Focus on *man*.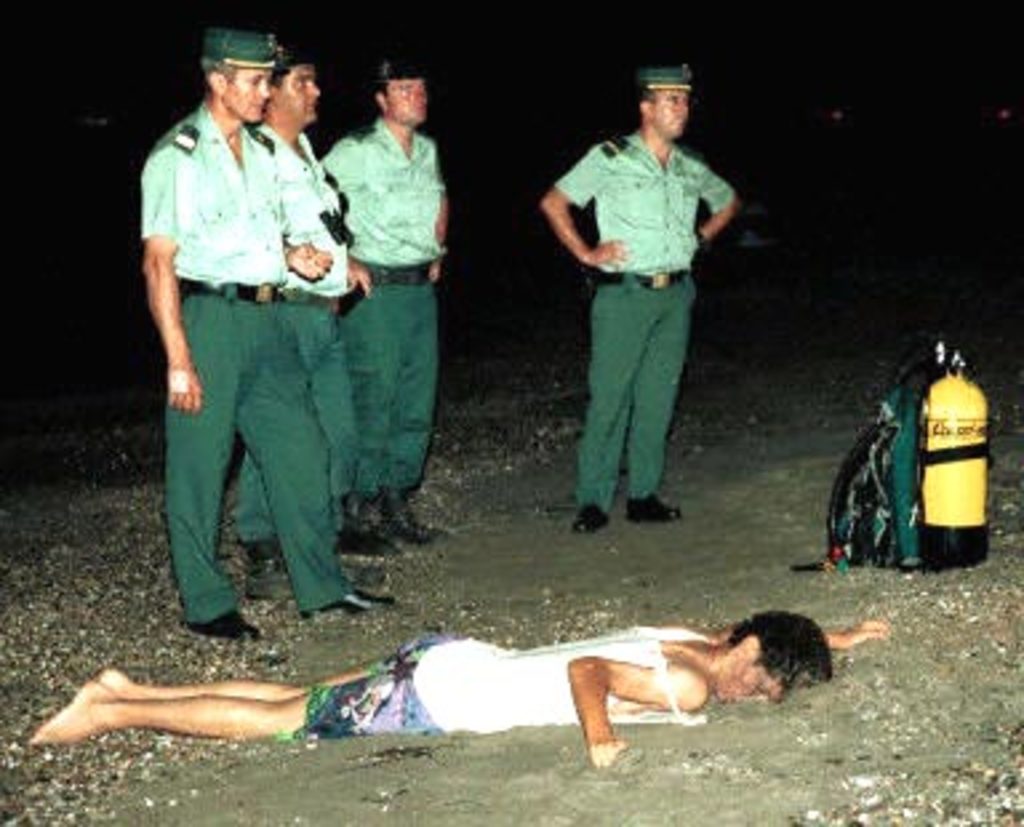
Focused at [x1=29, y1=600, x2=891, y2=747].
